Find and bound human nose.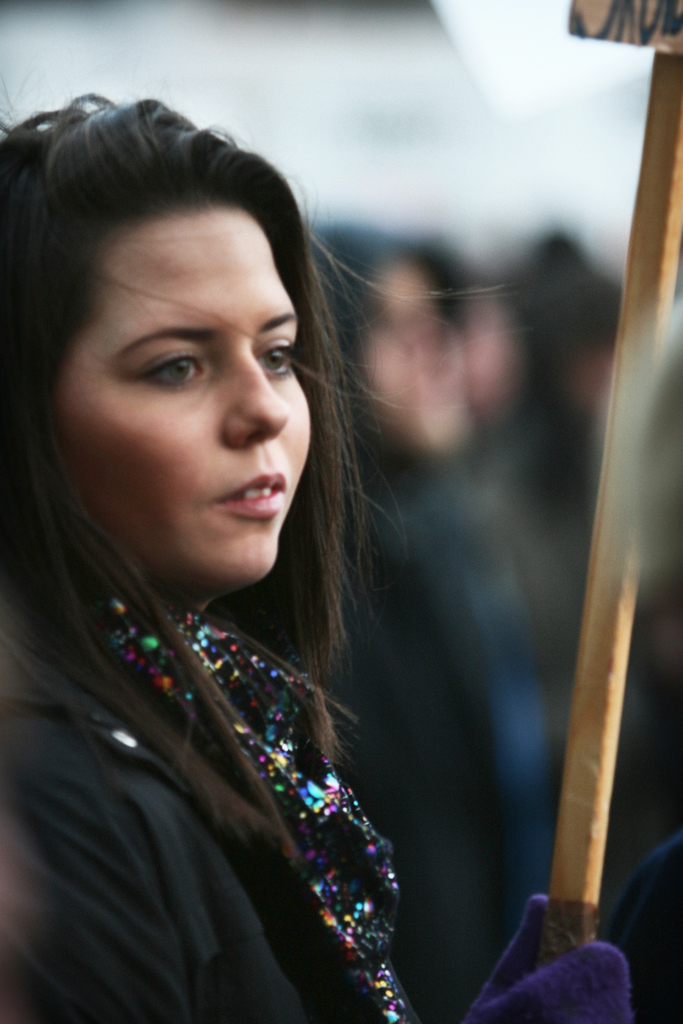
Bound: <box>219,348,292,454</box>.
